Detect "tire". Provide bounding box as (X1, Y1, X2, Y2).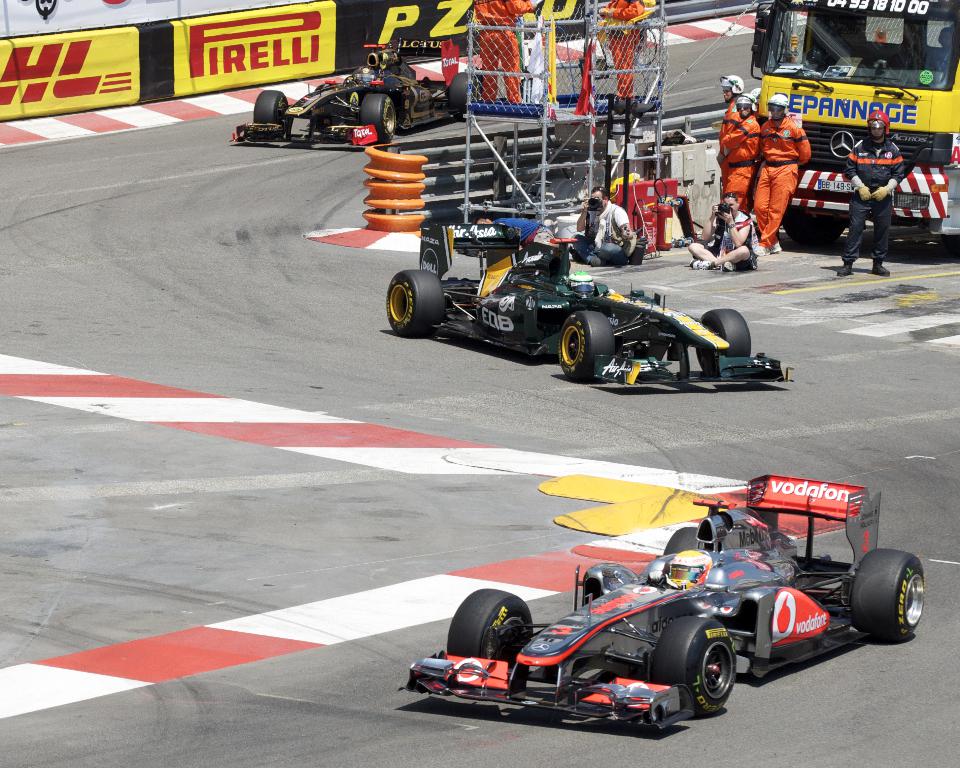
(851, 550, 925, 637).
